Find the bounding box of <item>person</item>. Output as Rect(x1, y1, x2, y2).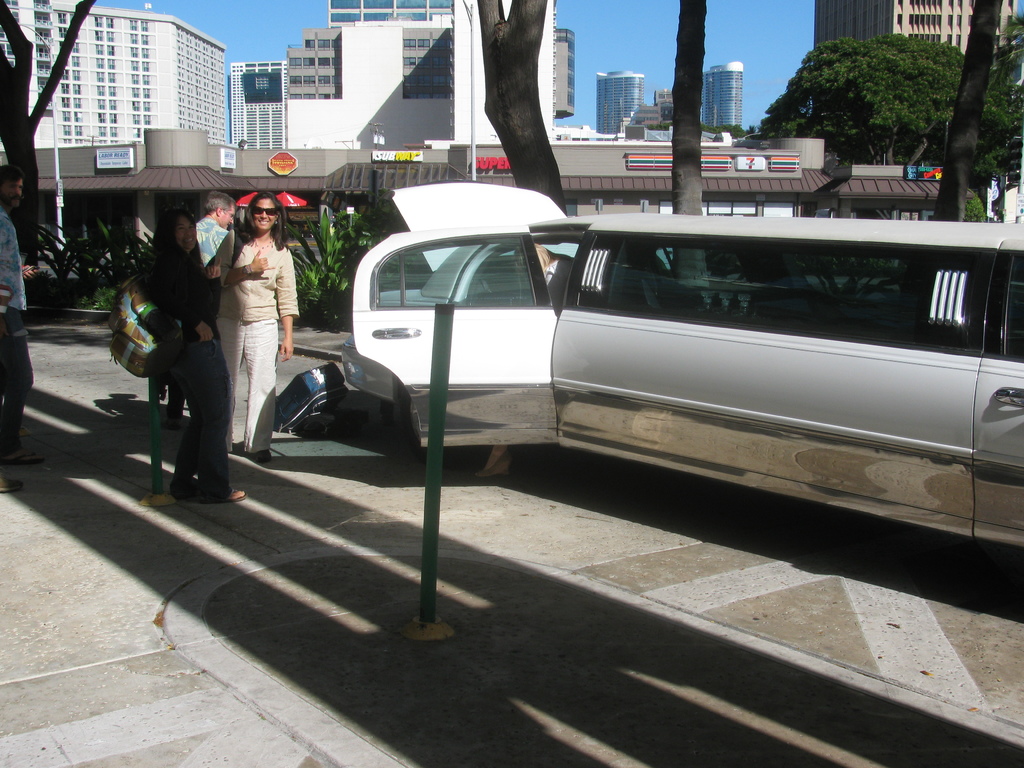
Rect(141, 202, 239, 504).
